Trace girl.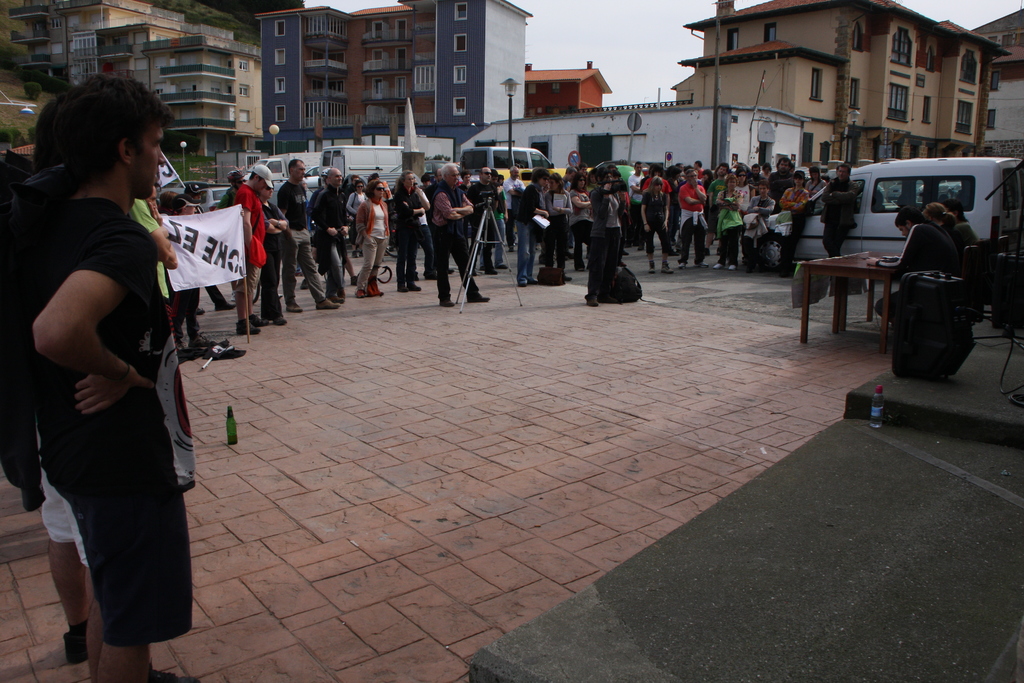
Traced to {"x1": 920, "y1": 195, "x2": 968, "y2": 250}.
